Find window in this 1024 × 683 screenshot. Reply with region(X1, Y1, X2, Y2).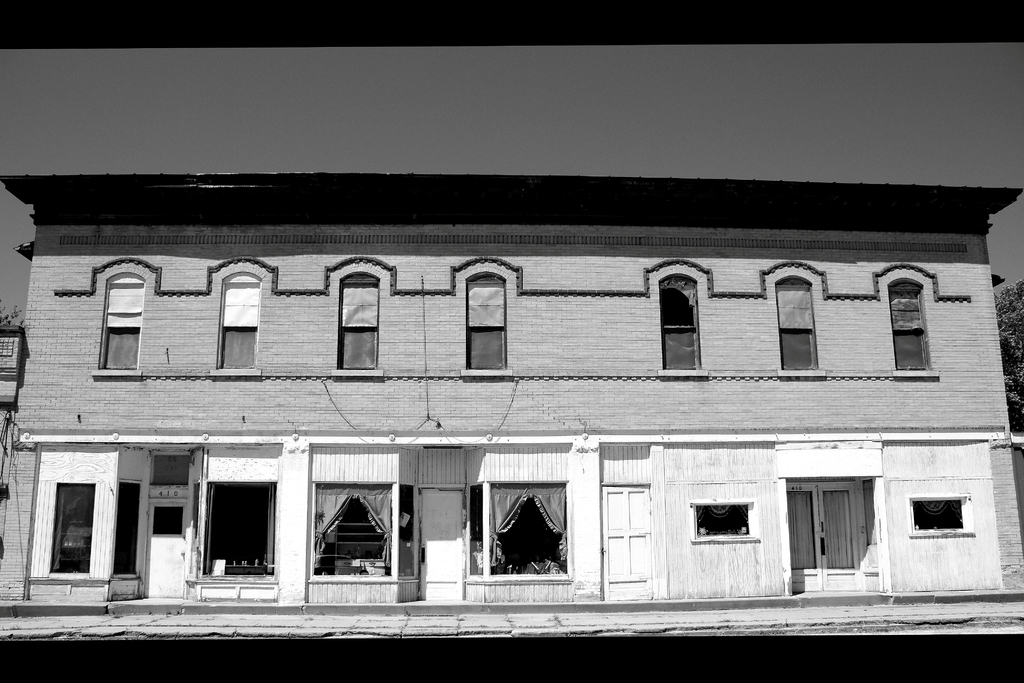
region(661, 276, 698, 372).
